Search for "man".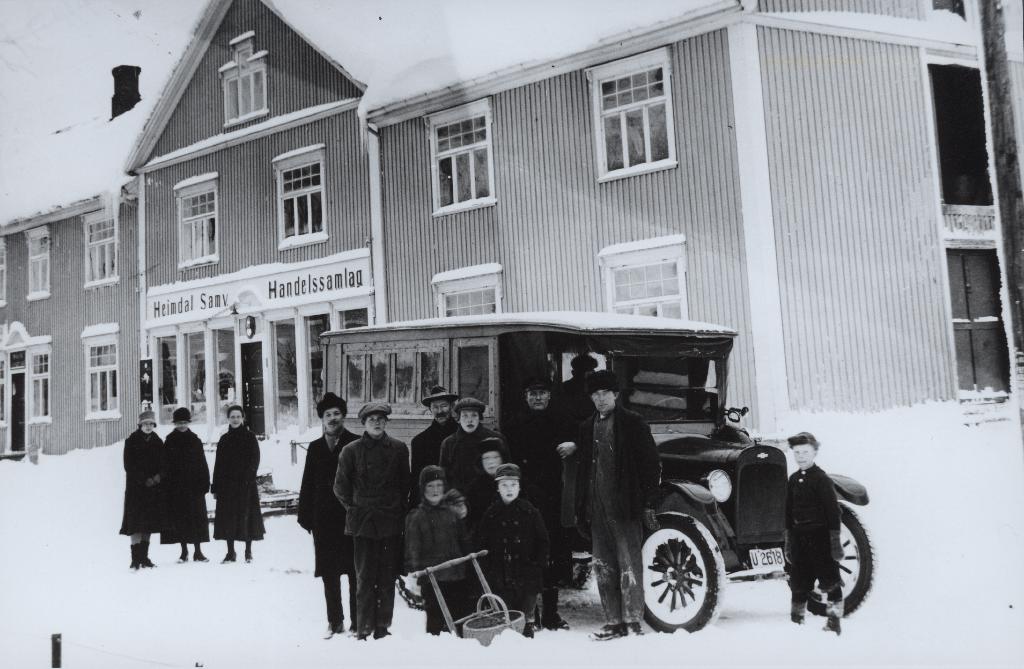
Found at box(573, 371, 661, 636).
